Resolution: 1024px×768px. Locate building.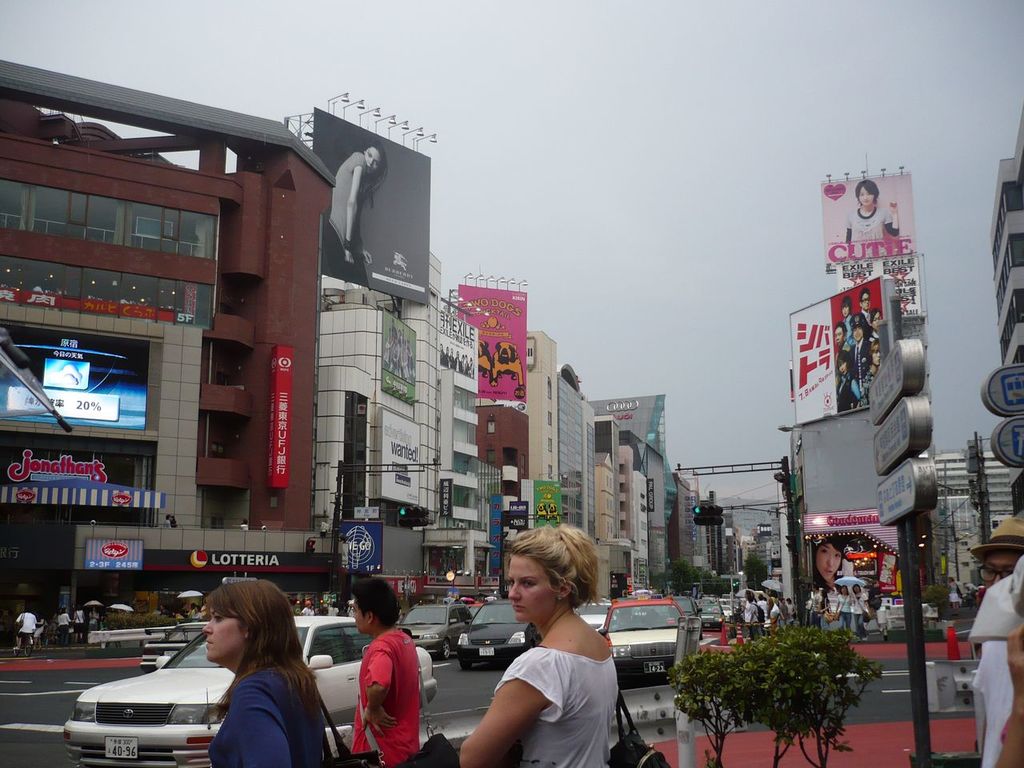
(315, 268, 442, 546).
